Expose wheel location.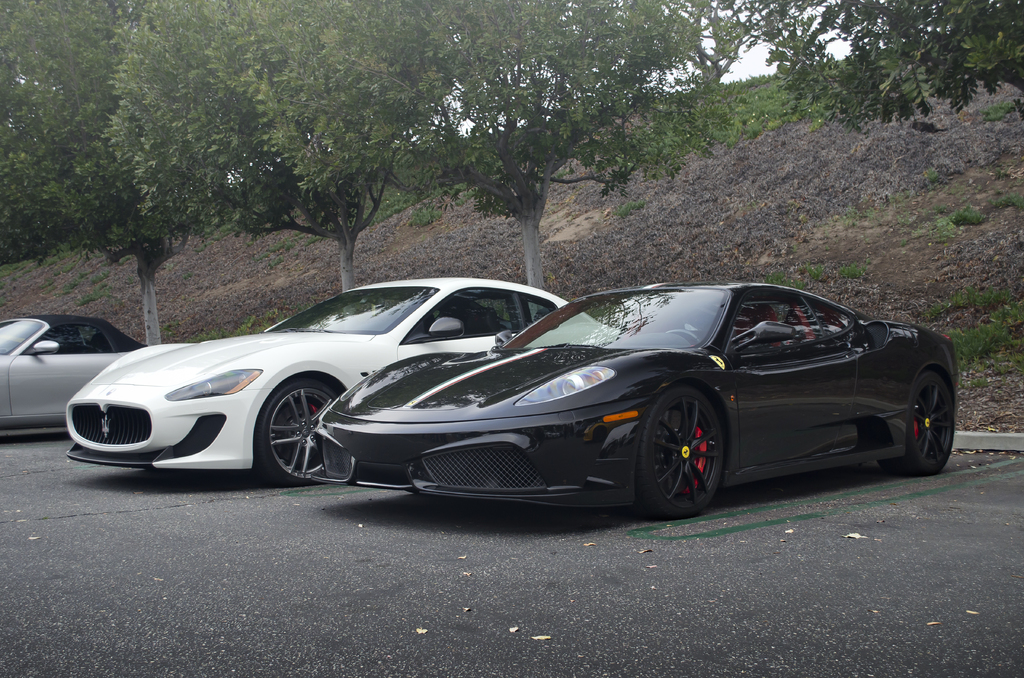
Exposed at bbox=[881, 373, 952, 477].
